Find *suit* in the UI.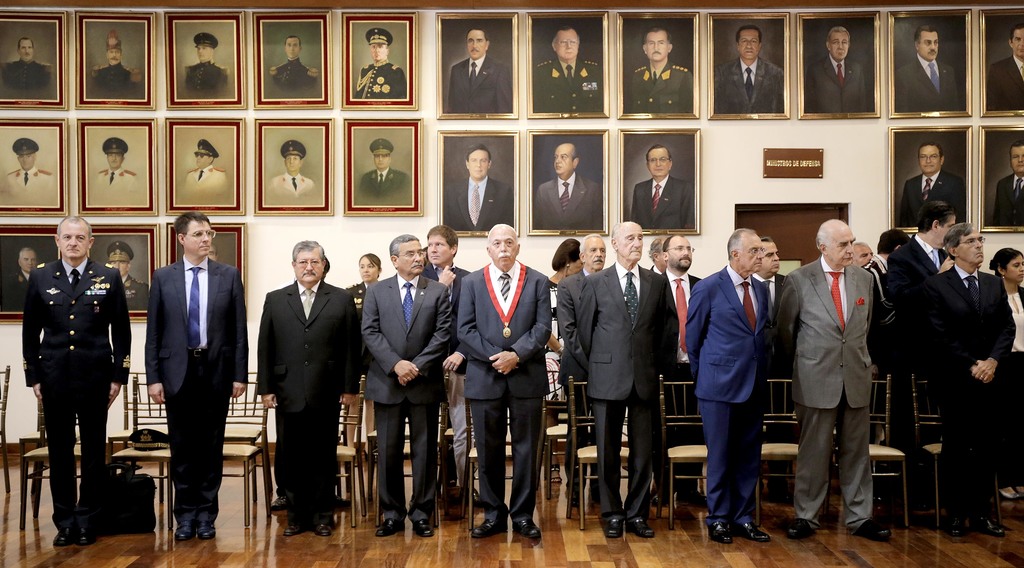
UI element at 715/58/788/113.
